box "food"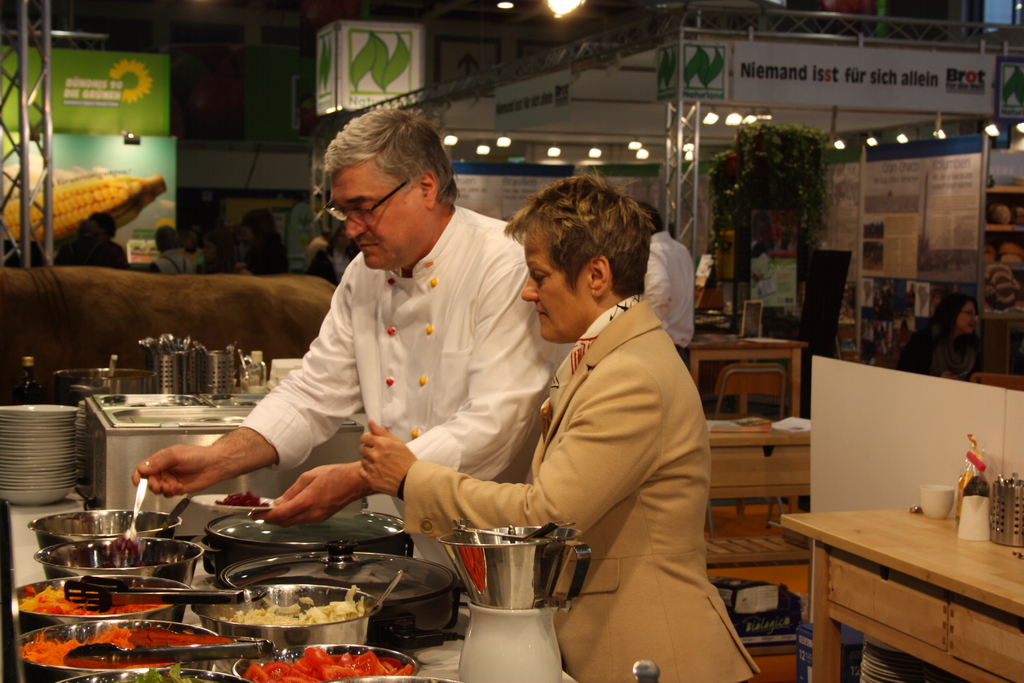
x1=132 y1=661 x2=190 y2=682
